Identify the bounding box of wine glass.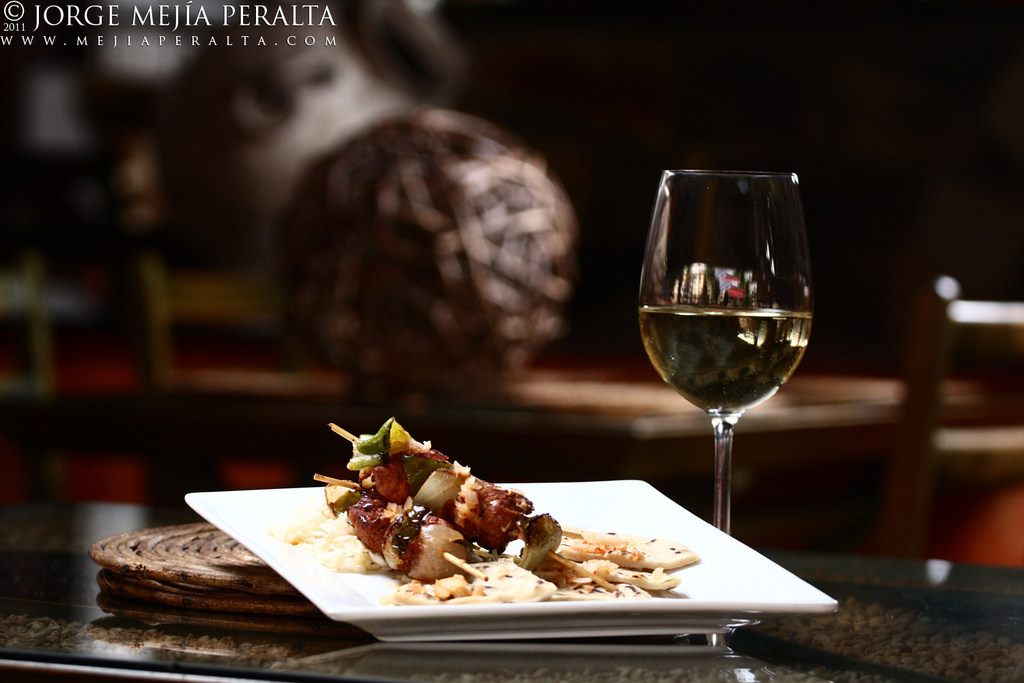
BBox(638, 165, 819, 536).
